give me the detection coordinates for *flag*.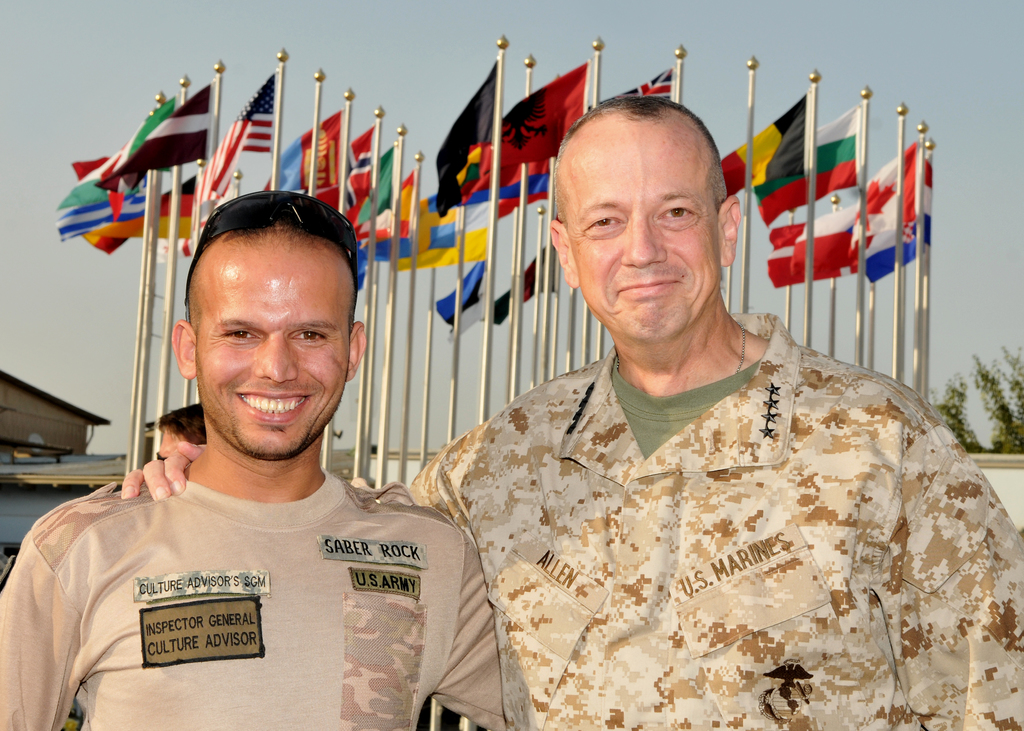
select_region(300, 124, 374, 221).
